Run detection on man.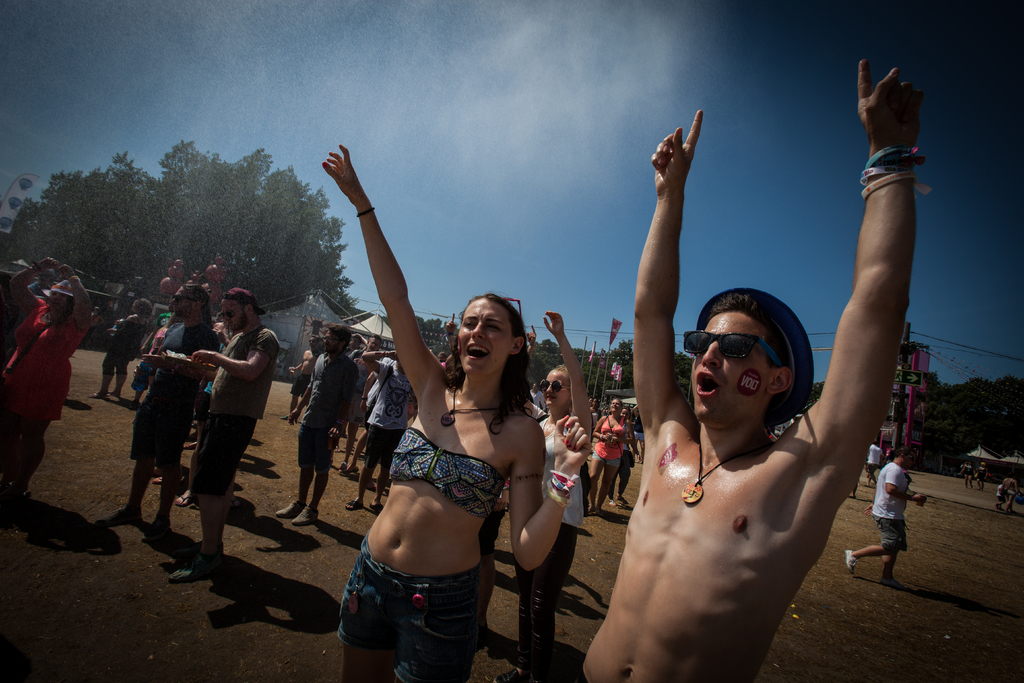
Result: (x1=284, y1=342, x2=323, y2=424).
